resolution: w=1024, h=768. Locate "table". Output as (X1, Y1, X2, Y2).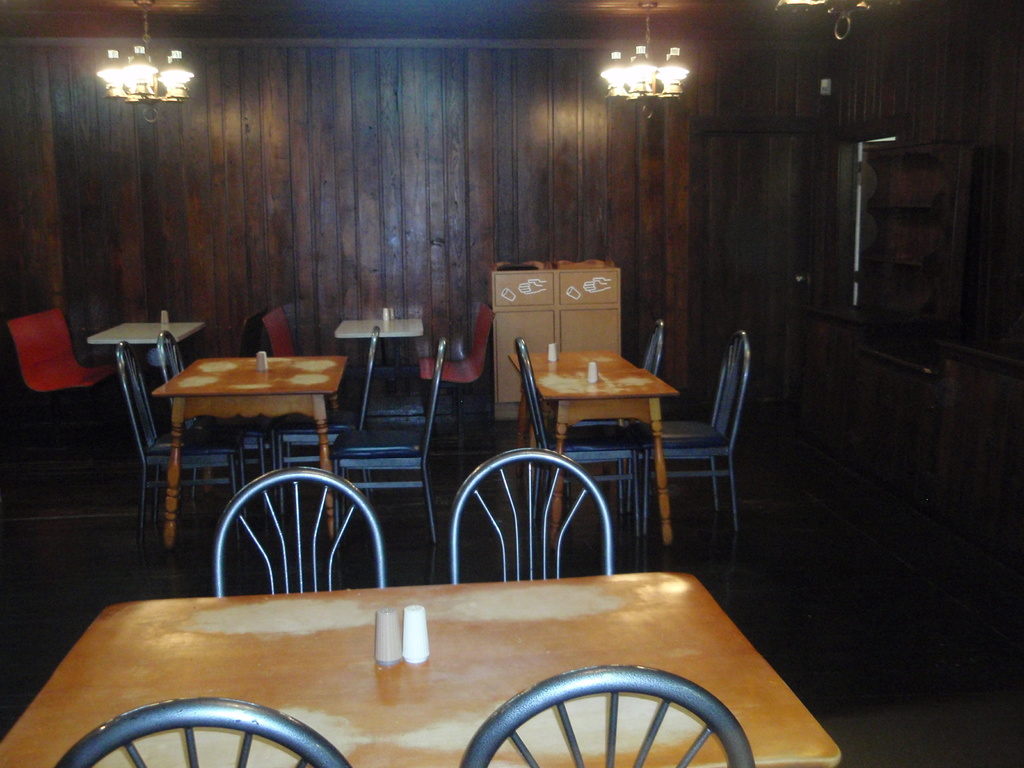
(84, 319, 202, 368).
